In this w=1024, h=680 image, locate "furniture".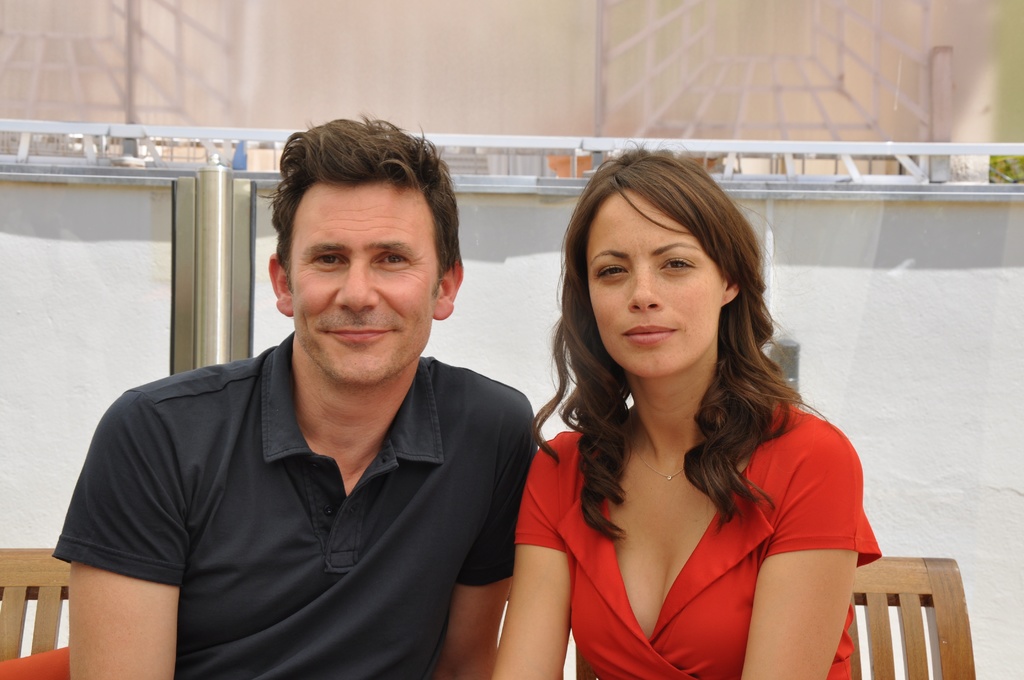
Bounding box: (left=849, top=560, right=971, bottom=679).
